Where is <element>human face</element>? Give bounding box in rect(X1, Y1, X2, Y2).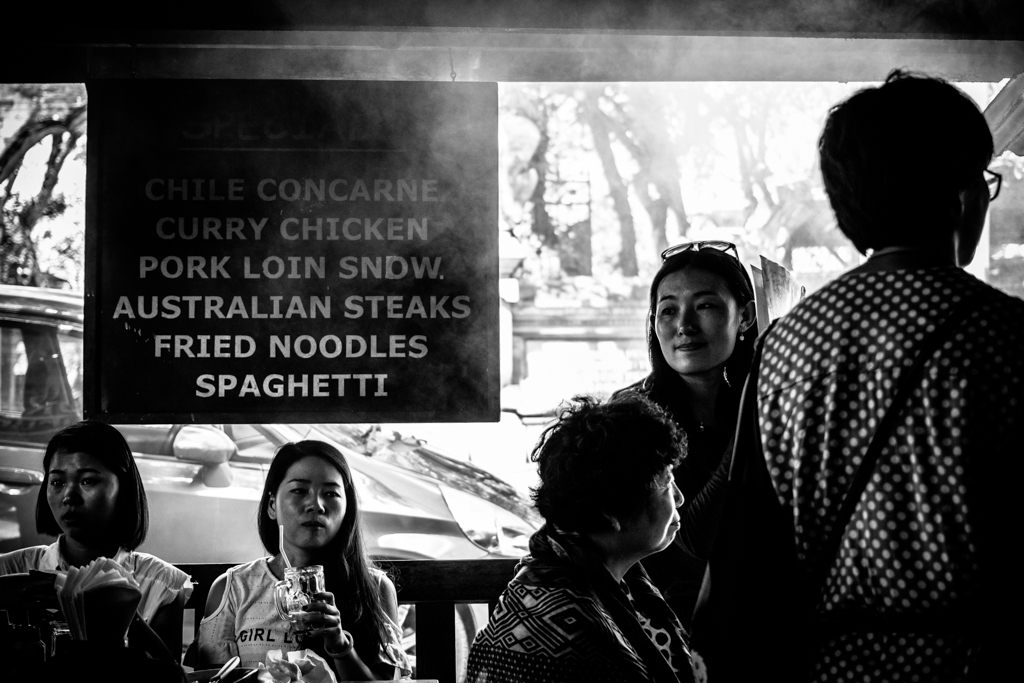
rect(44, 453, 117, 546).
